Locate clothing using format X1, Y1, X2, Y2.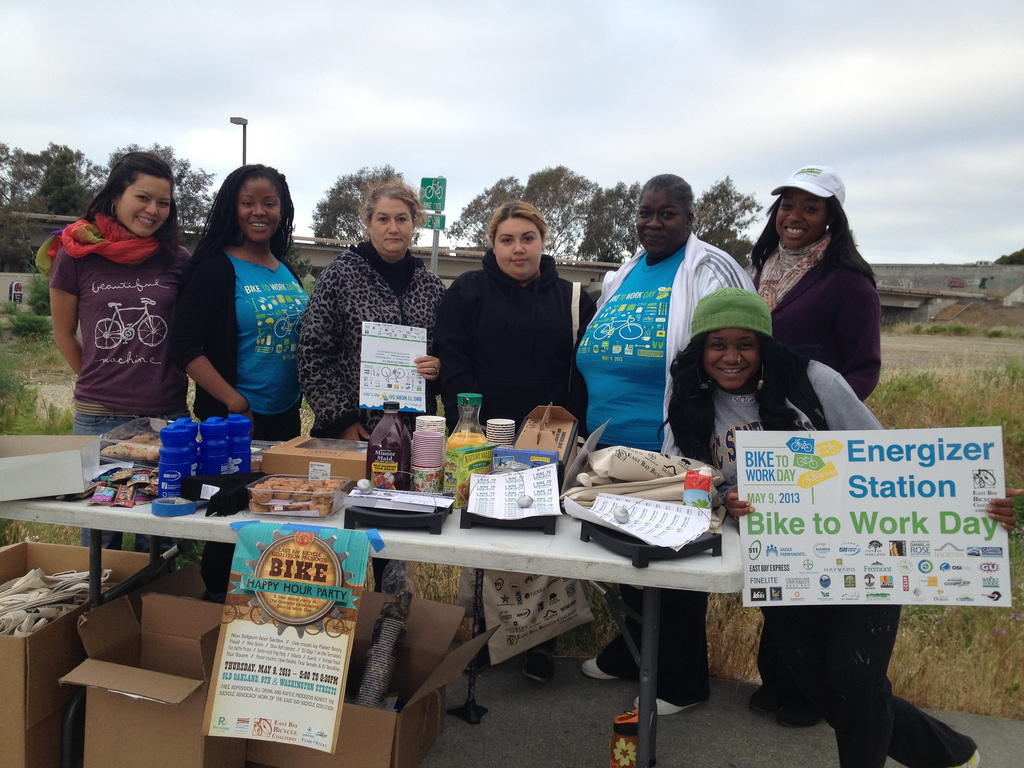
293, 241, 452, 419.
